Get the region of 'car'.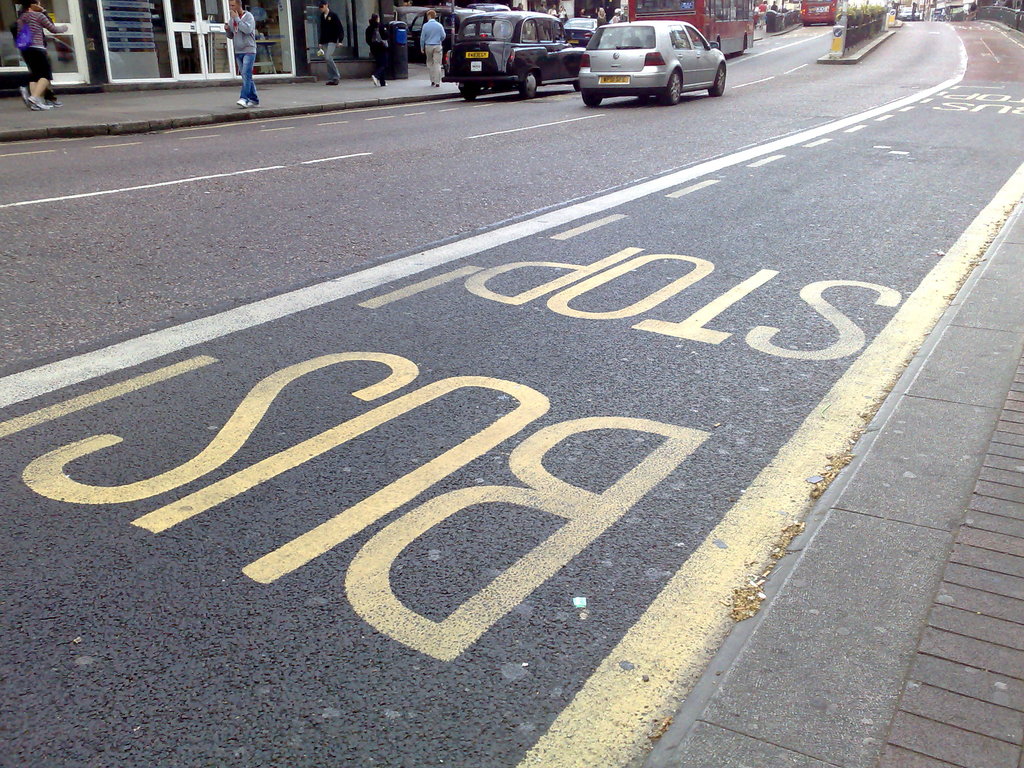
region(405, 8, 481, 61).
